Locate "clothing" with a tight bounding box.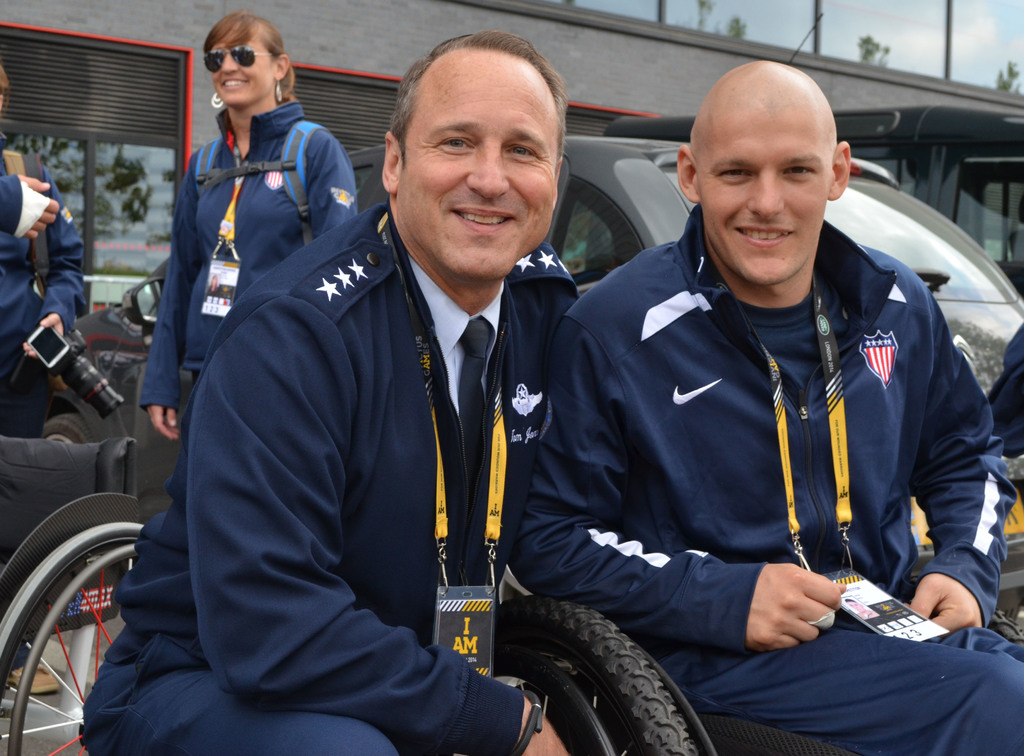
[140, 99, 354, 399].
